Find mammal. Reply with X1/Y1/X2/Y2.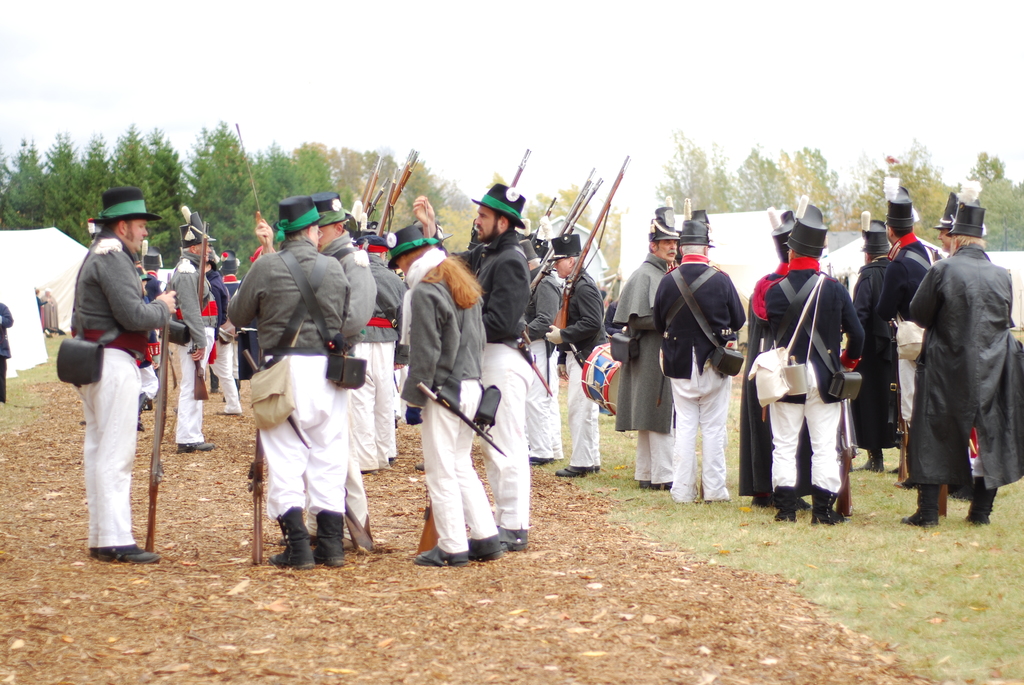
847/217/906/469.
